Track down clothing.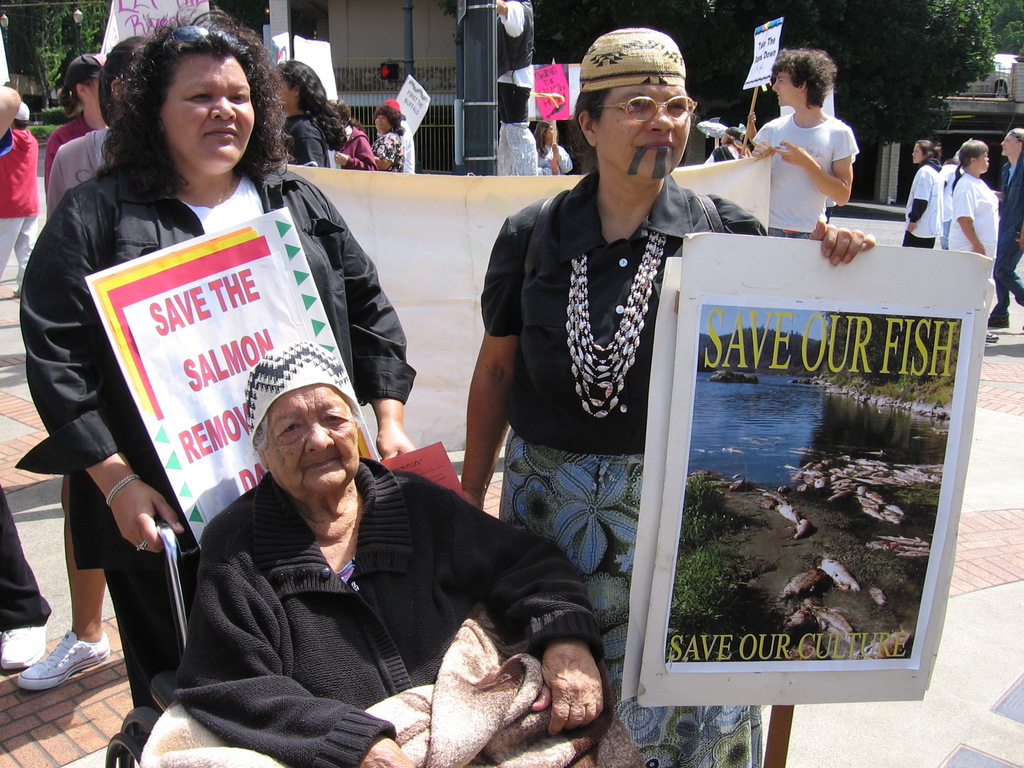
Tracked to rect(996, 164, 1023, 323).
